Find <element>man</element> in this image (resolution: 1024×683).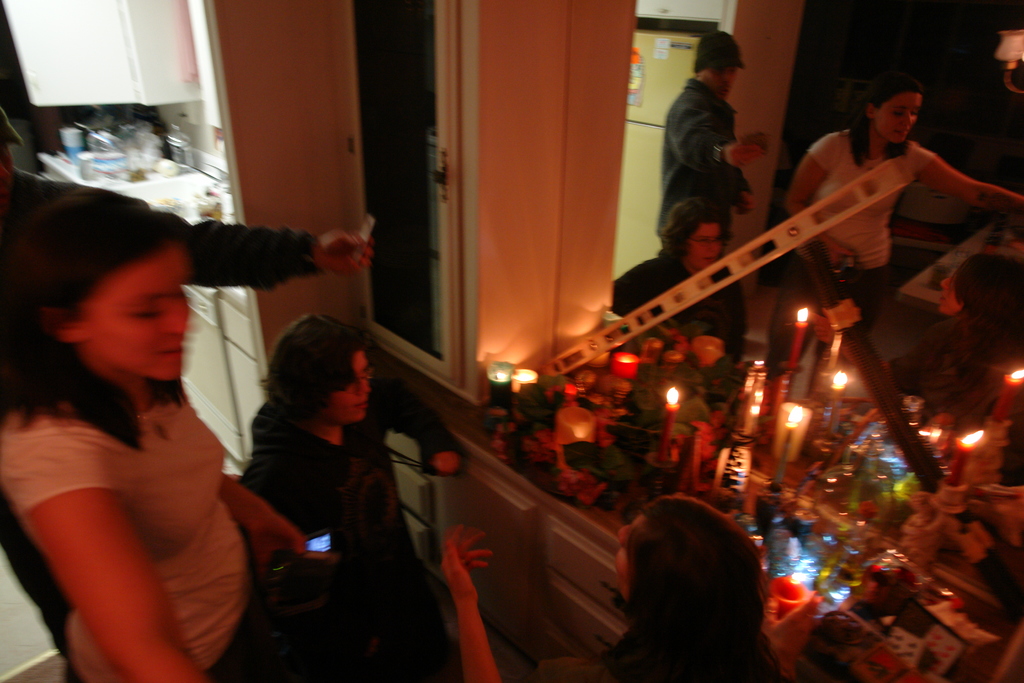
0,108,372,682.
